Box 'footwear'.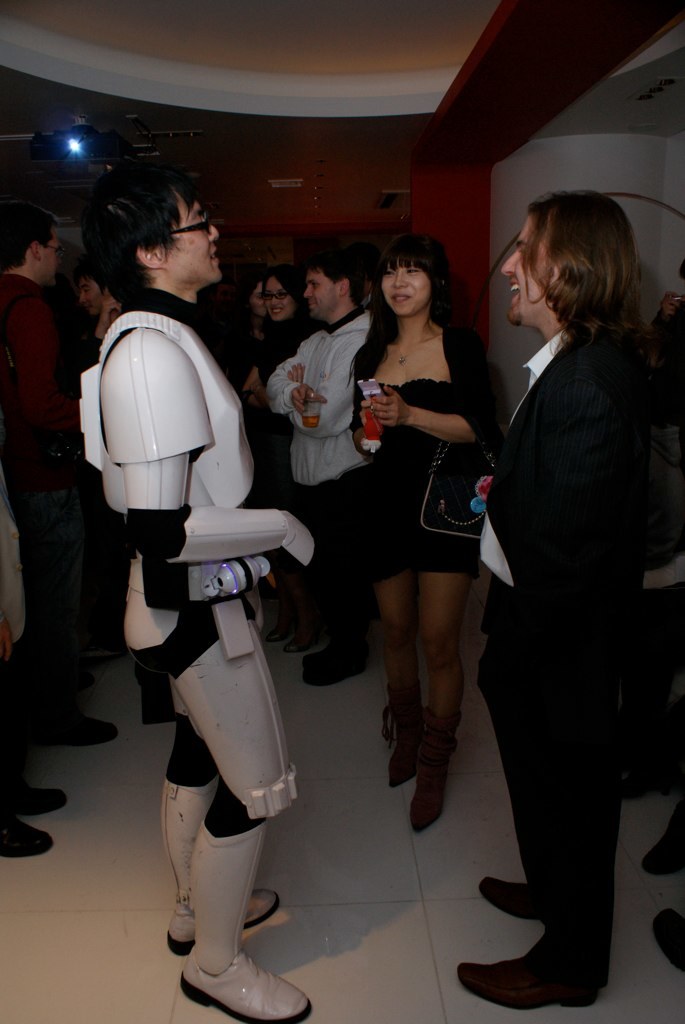
299:633:382:693.
